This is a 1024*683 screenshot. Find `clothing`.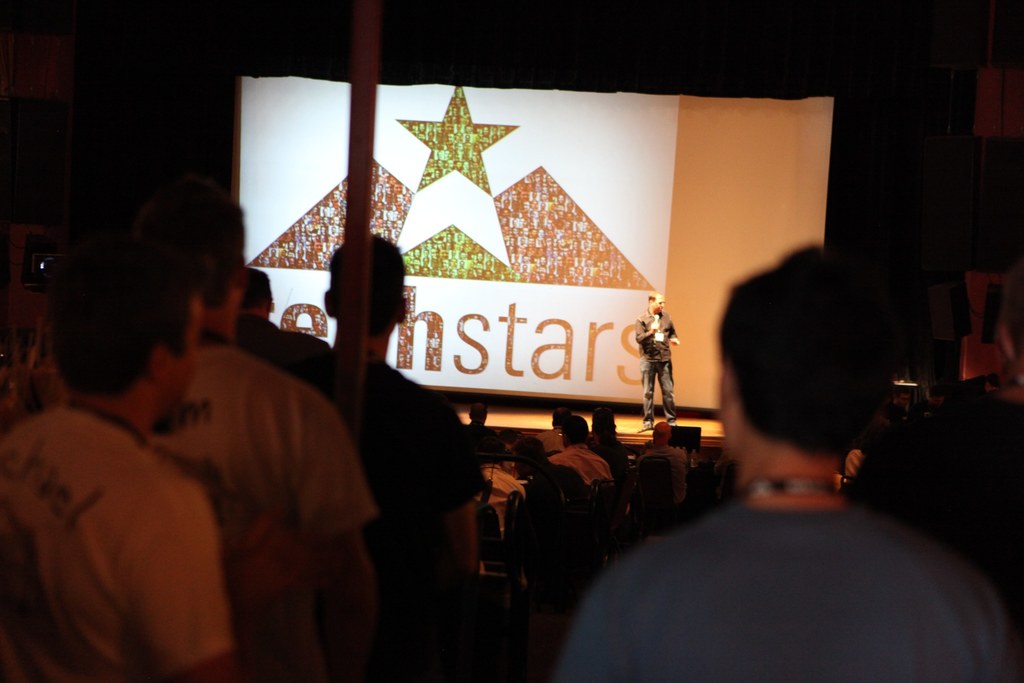
Bounding box: (x1=552, y1=439, x2=608, y2=490).
